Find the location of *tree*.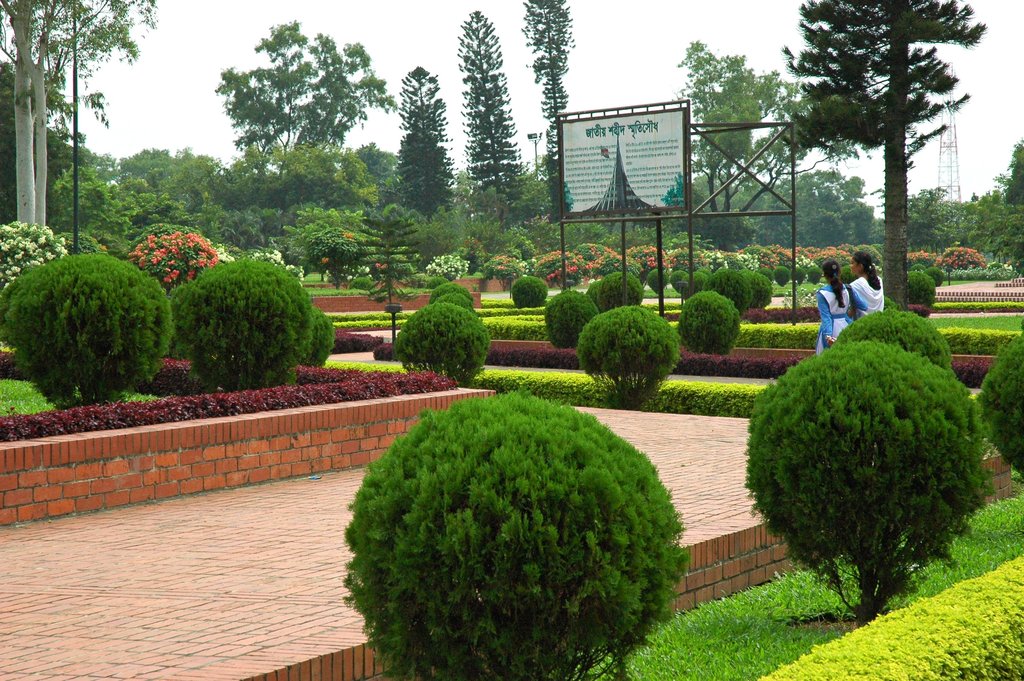
Location: detection(671, 37, 833, 222).
